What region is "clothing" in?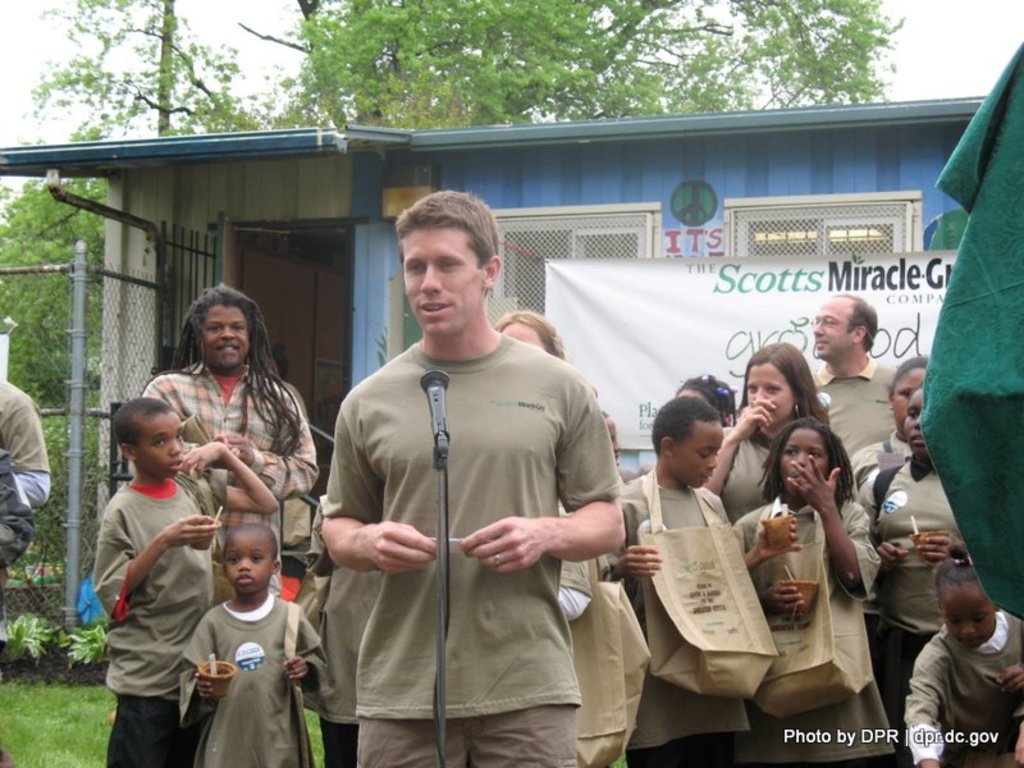
box=[0, 376, 47, 586].
